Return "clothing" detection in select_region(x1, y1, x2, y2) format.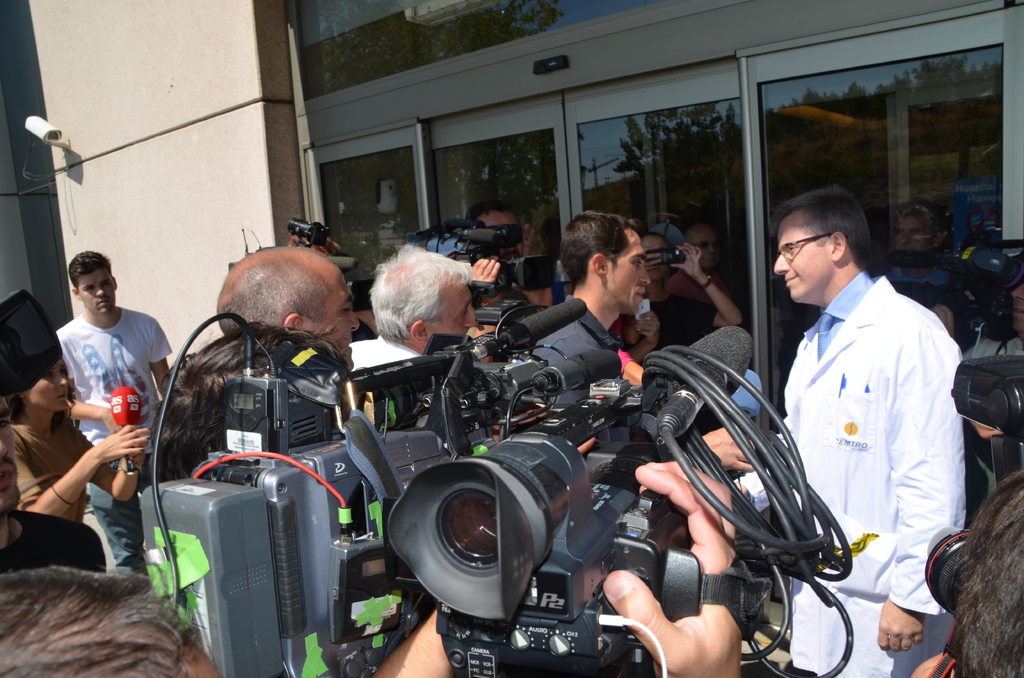
select_region(56, 302, 161, 574).
